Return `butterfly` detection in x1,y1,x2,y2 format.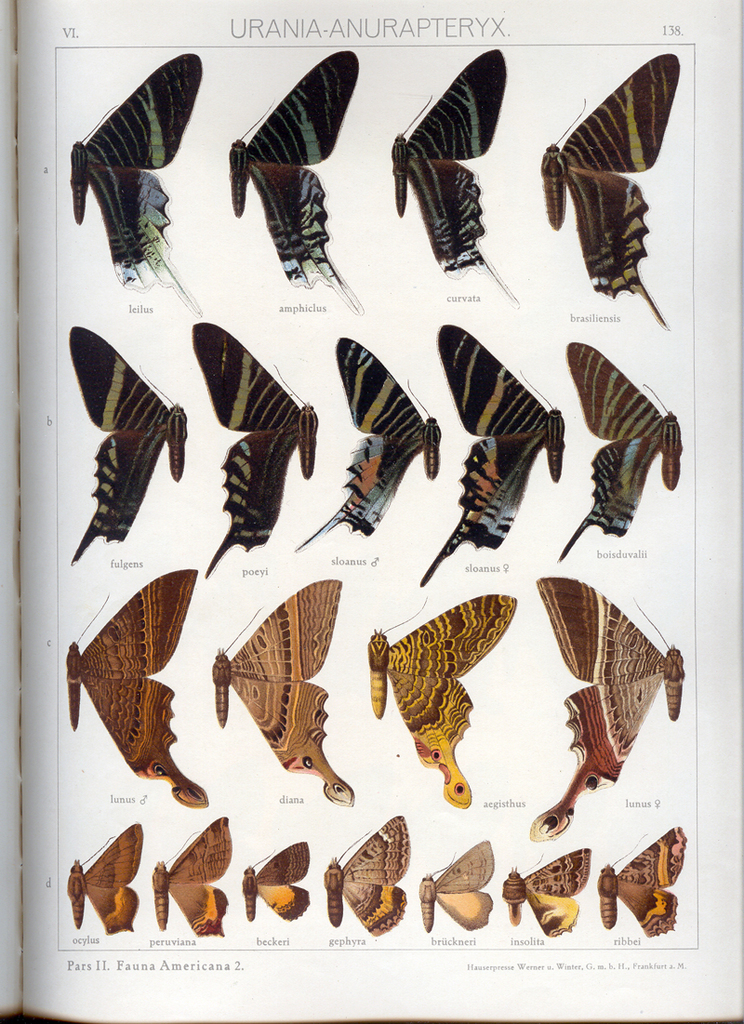
295,338,444,552.
